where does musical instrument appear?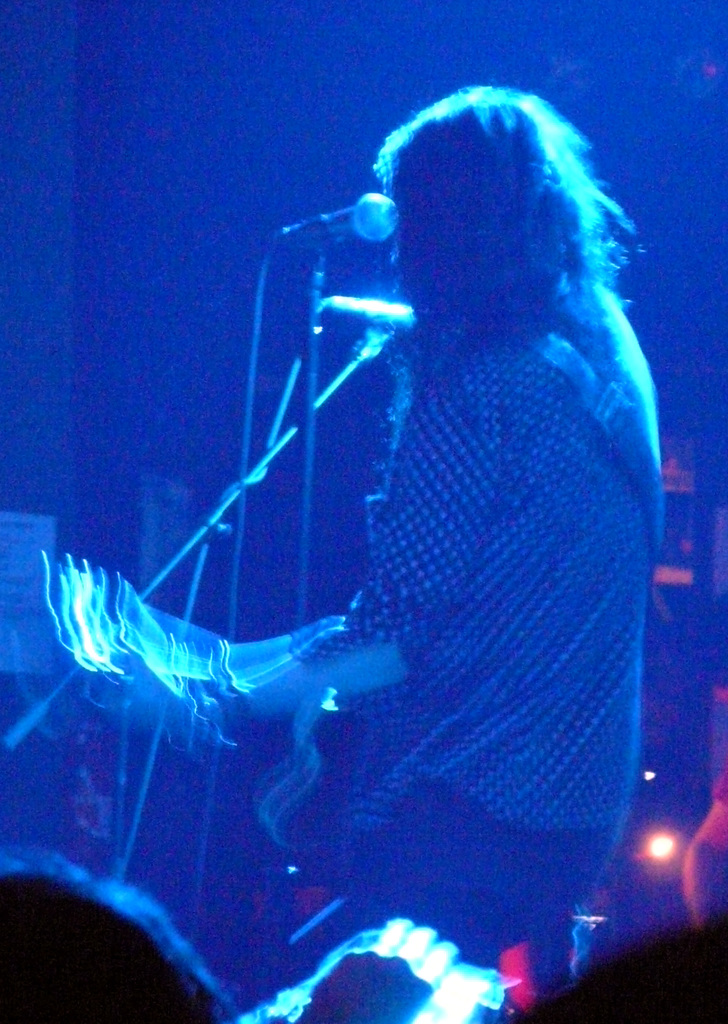
Appears at x1=47 y1=551 x2=361 y2=896.
